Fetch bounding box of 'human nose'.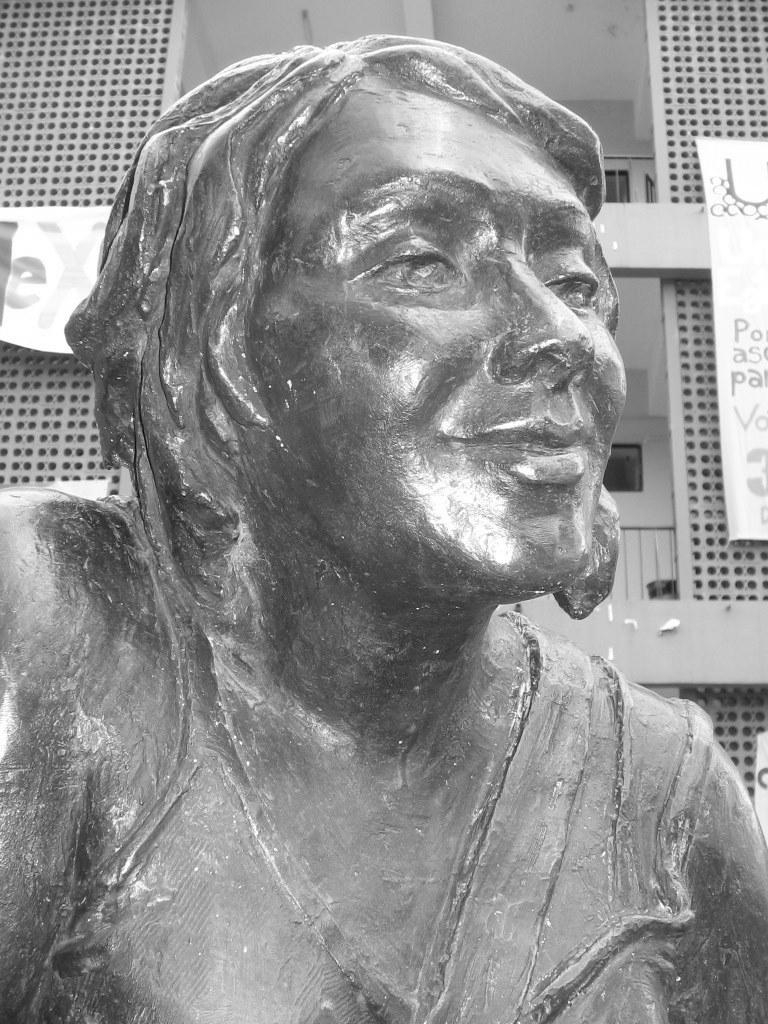
Bbox: detection(490, 253, 595, 388).
